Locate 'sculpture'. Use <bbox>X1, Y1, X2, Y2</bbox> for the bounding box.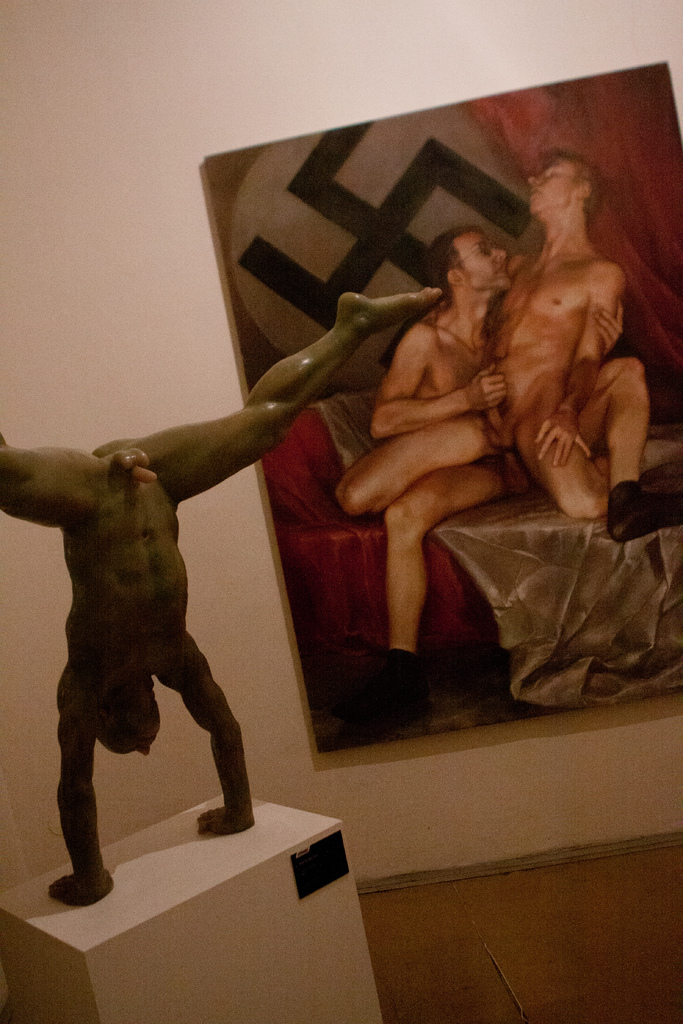
<bbox>0, 287, 447, 898</bbox>.
